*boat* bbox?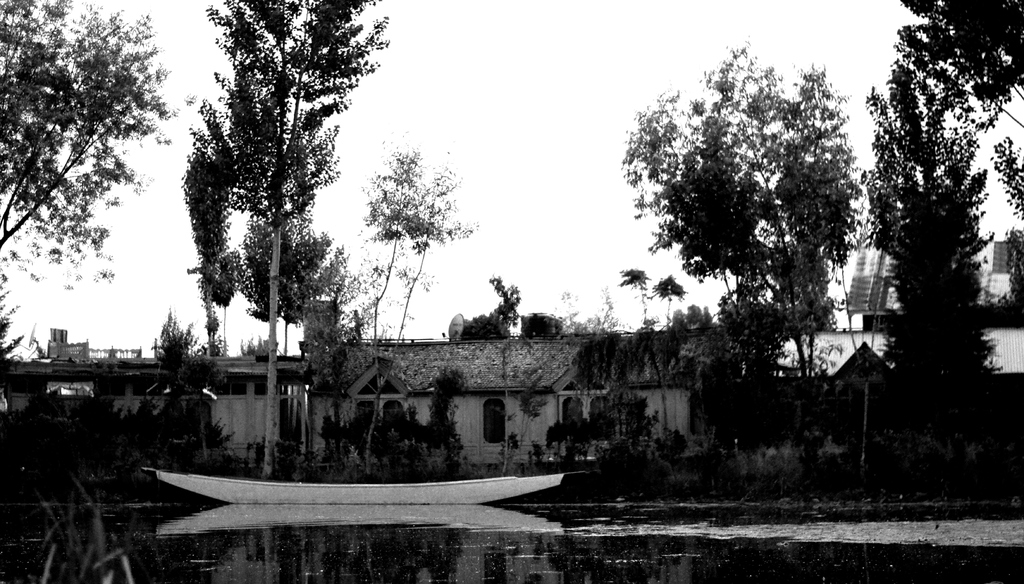
bbox=(154, 468, 566, 501)
